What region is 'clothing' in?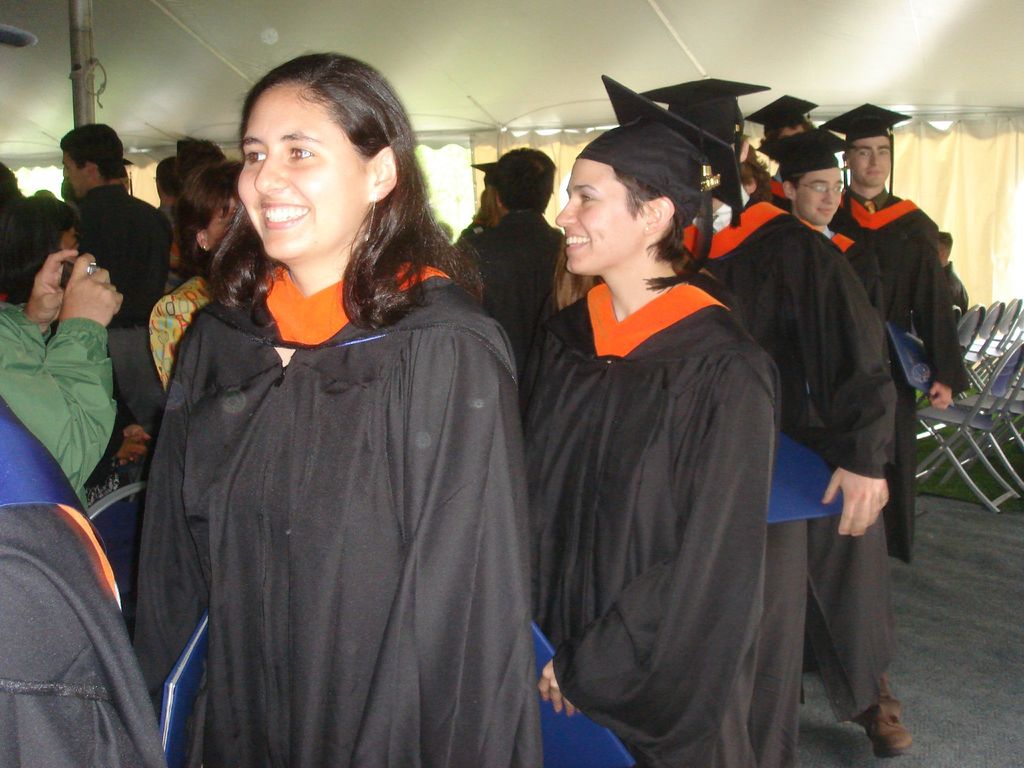
x1=459 y1=211 x2=564 y2=360.
